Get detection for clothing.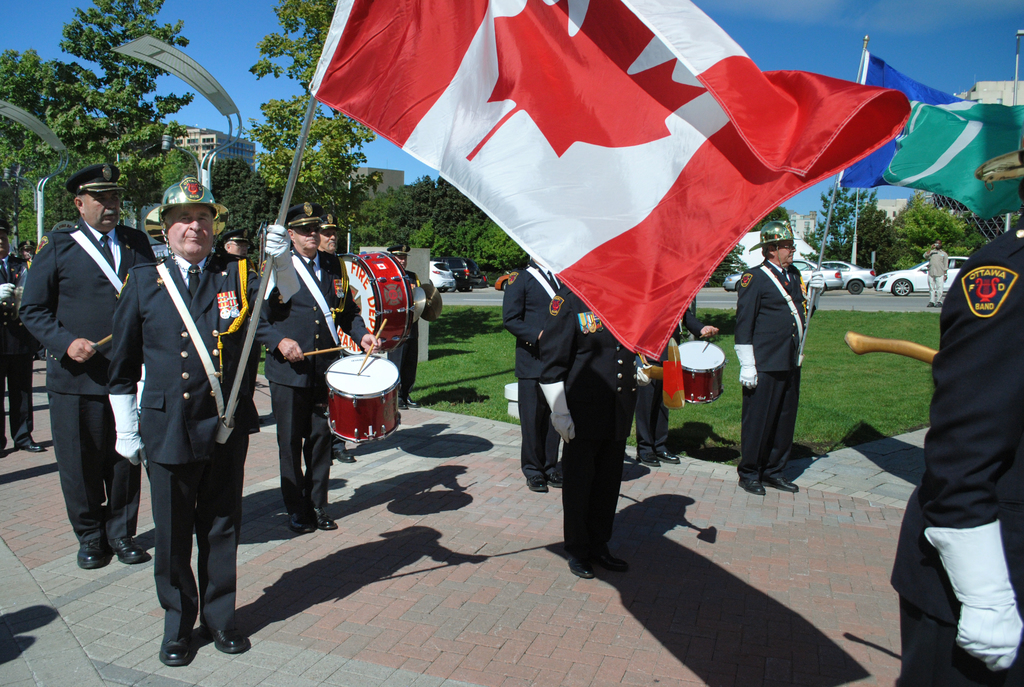
Detection: locate(888, 220, 1023, 686).
